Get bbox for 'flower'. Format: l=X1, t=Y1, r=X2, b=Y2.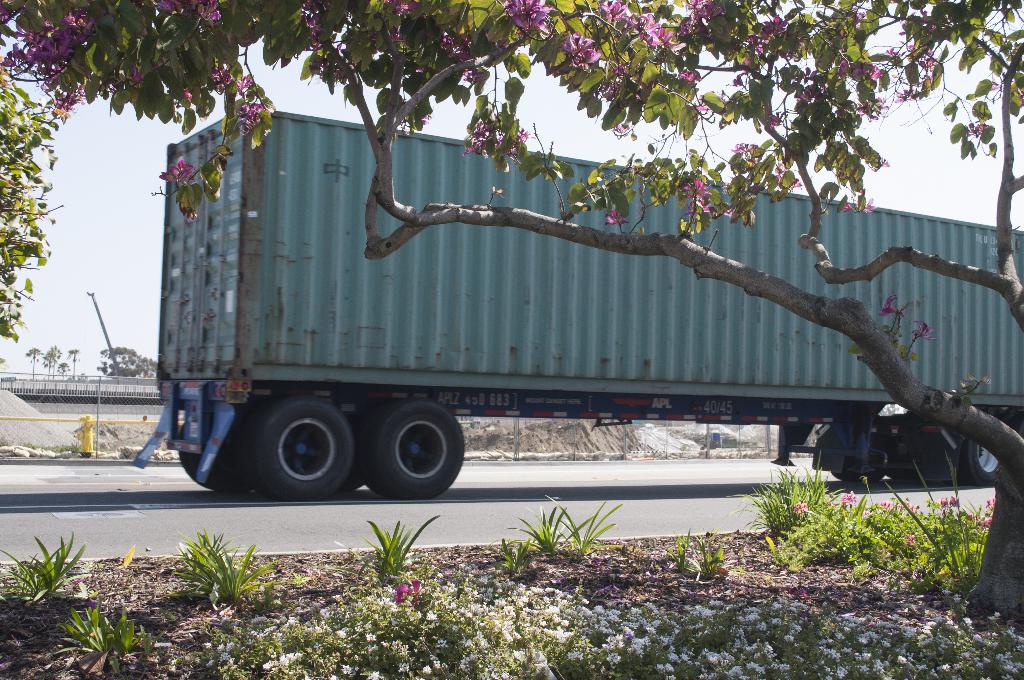
l=604, t=207, r=625, b=231.
